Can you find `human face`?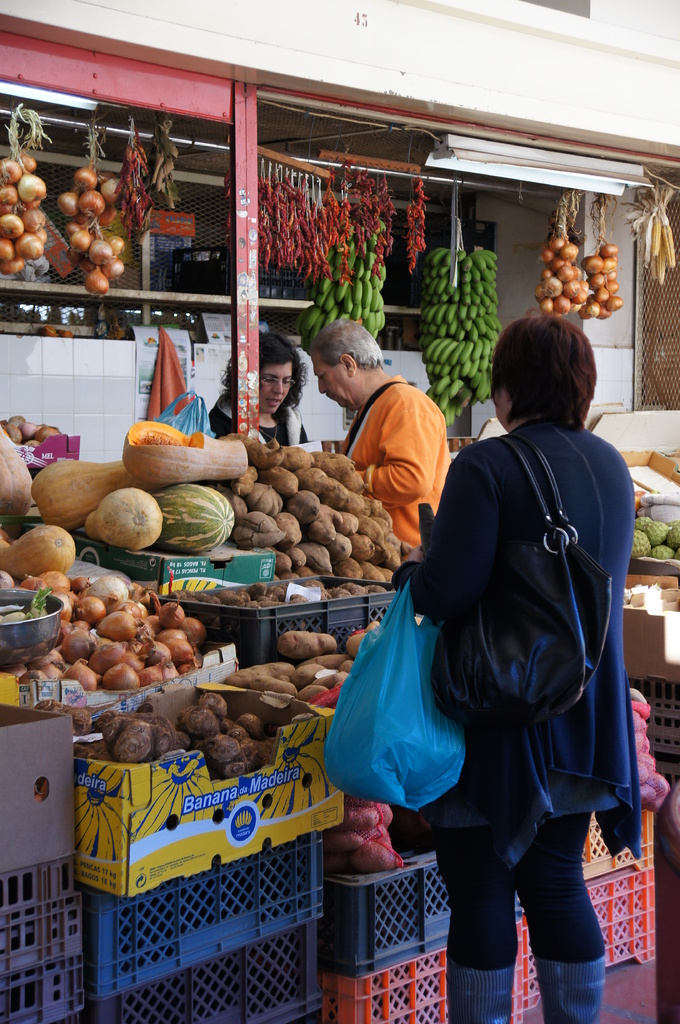
Yes, bounding box: [left=312, top=357, right=352, bottom=413].
